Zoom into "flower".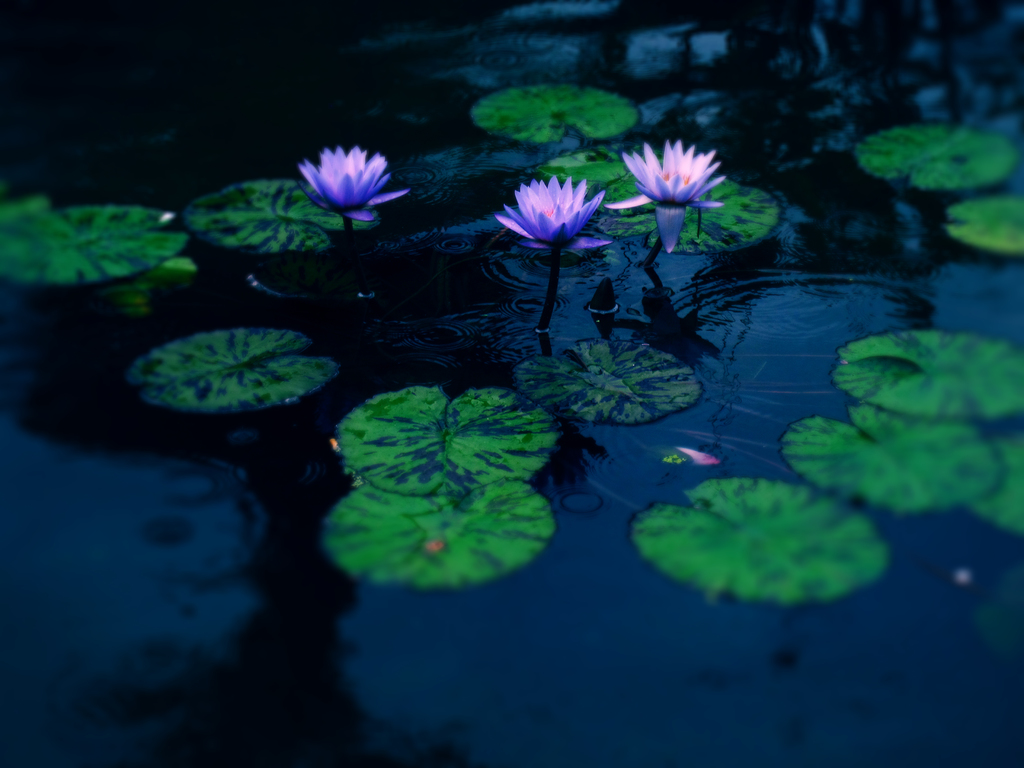
Zoom target: bbox=[289, 134, 397, 239].
